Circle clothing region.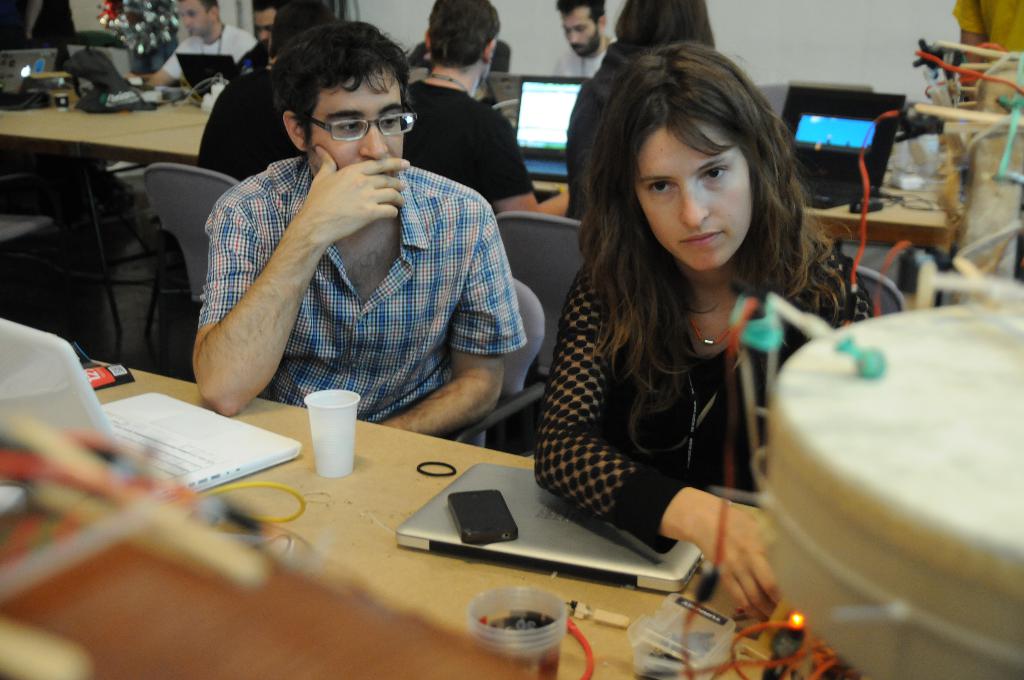
Region: locate(181, 152, 532, 435).
